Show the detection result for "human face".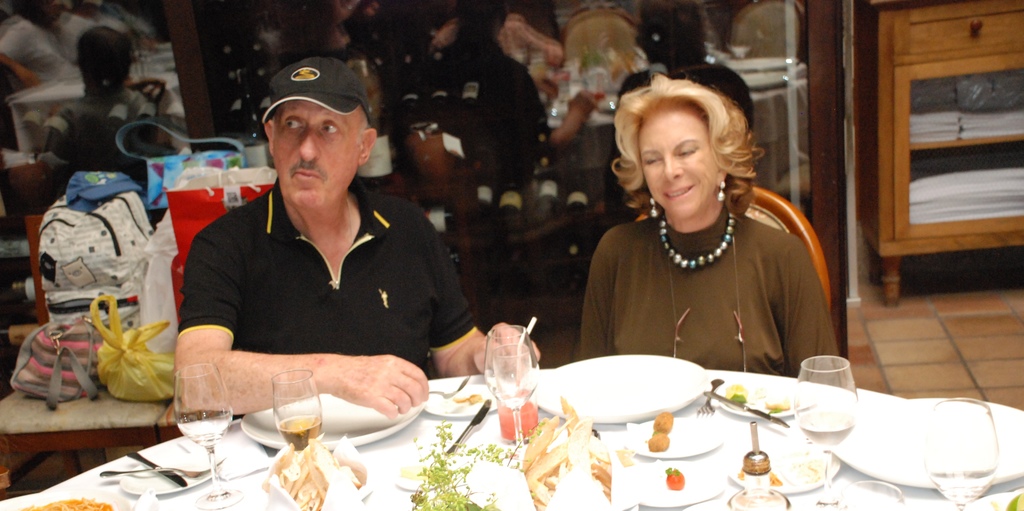
rect(275, 102, 362, 206).
